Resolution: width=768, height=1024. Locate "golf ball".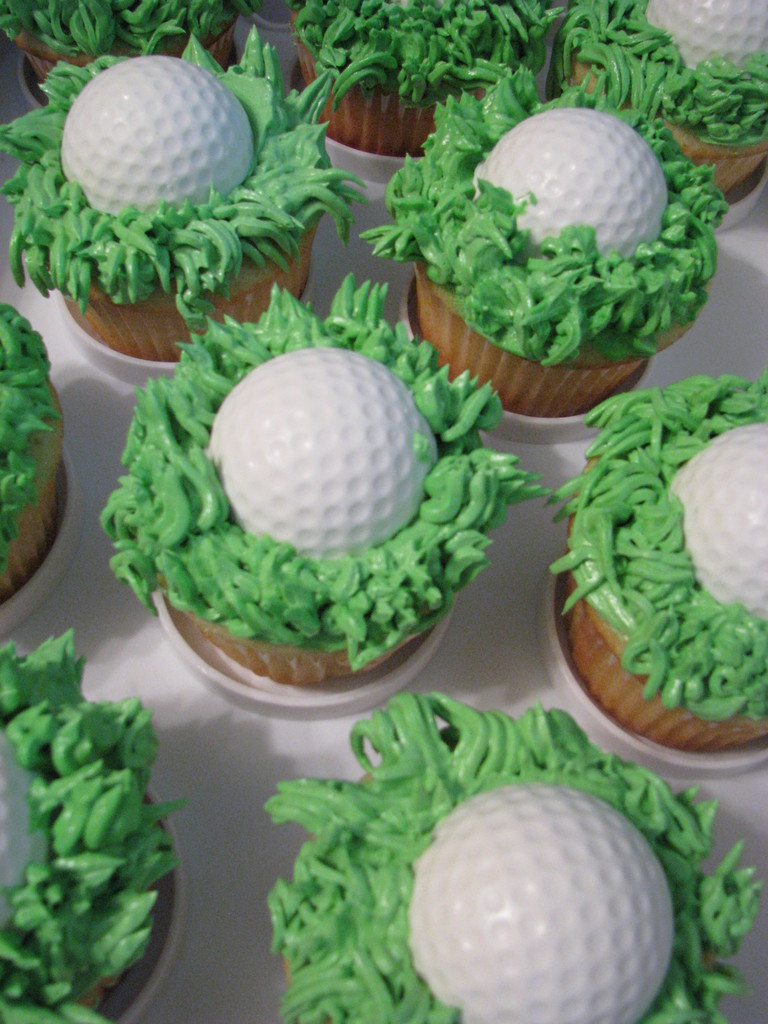
0 727 45 930.
